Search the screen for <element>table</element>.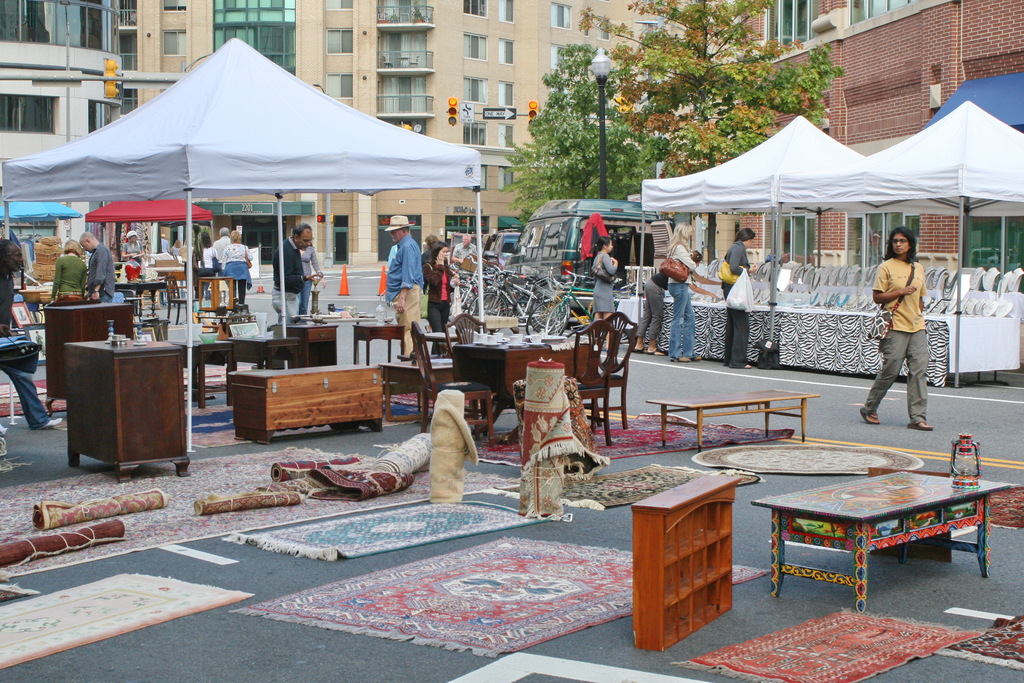
Found at BBox(177, 338, 229, 411).
